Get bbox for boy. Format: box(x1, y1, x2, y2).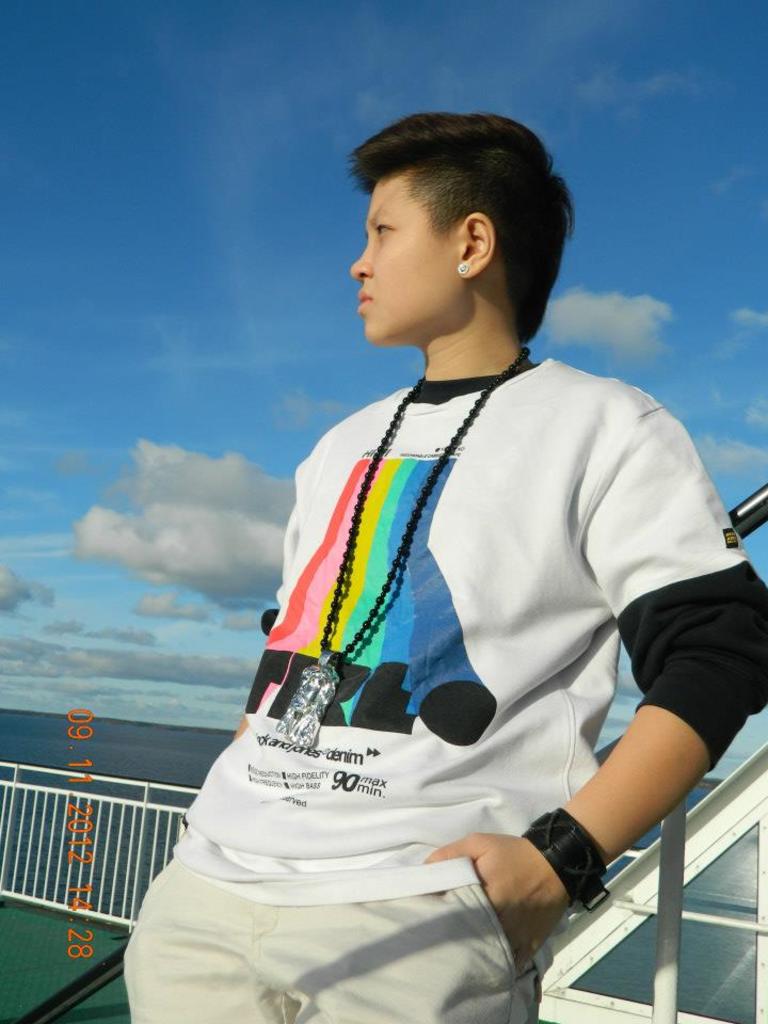
box(119, 114, 767, 1023).
